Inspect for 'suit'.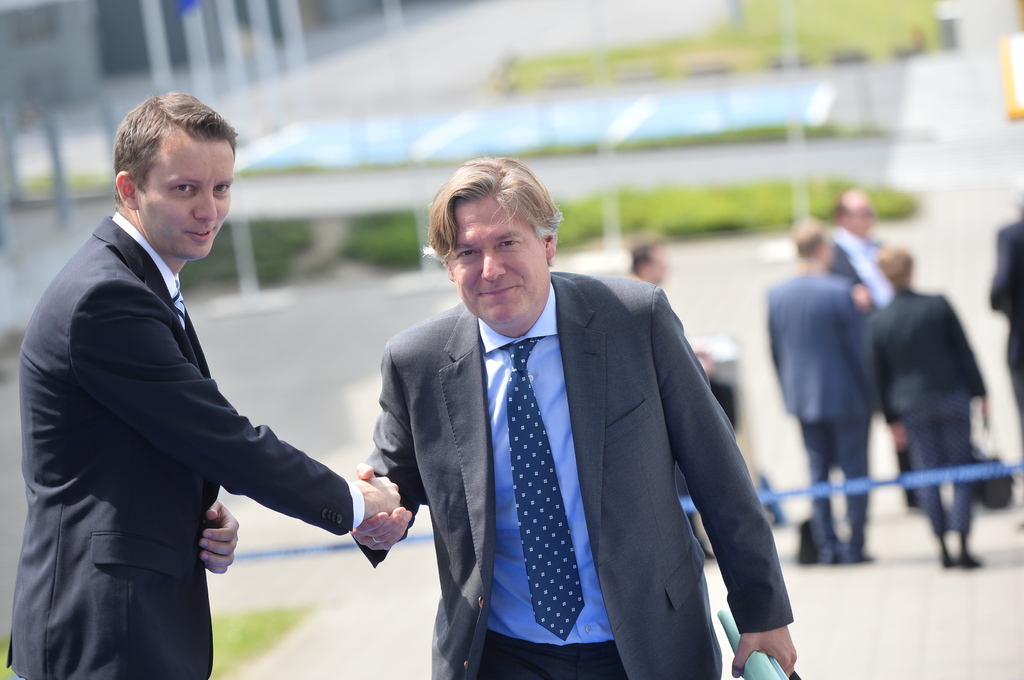
Inspection: [left=761, top=257, right=872, bottom=550].
